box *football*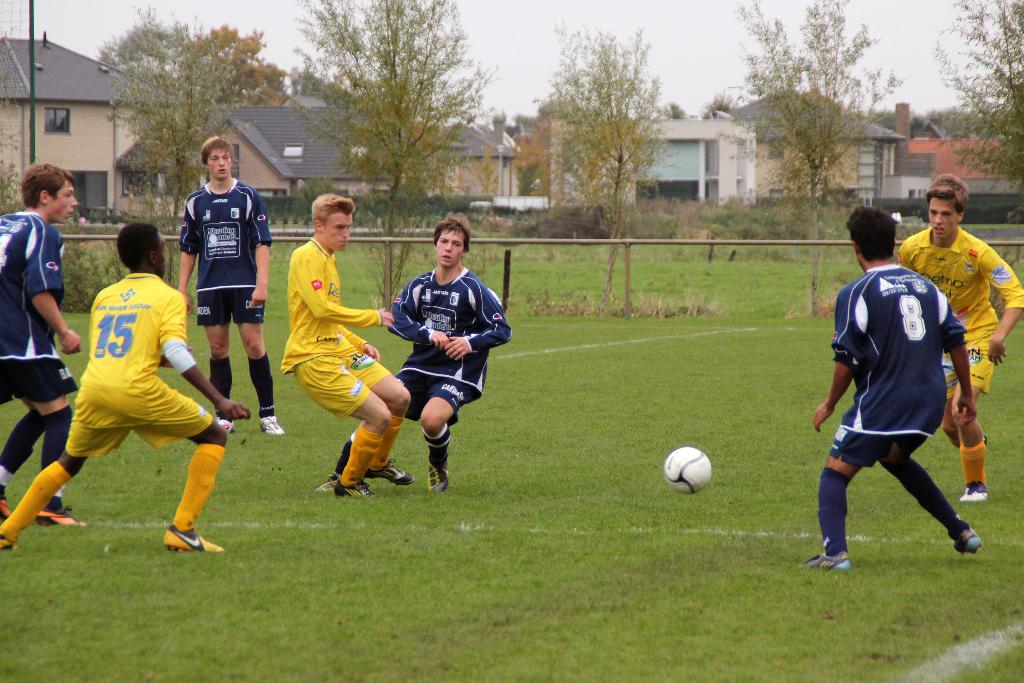
box(664, 445, 714, 495)
